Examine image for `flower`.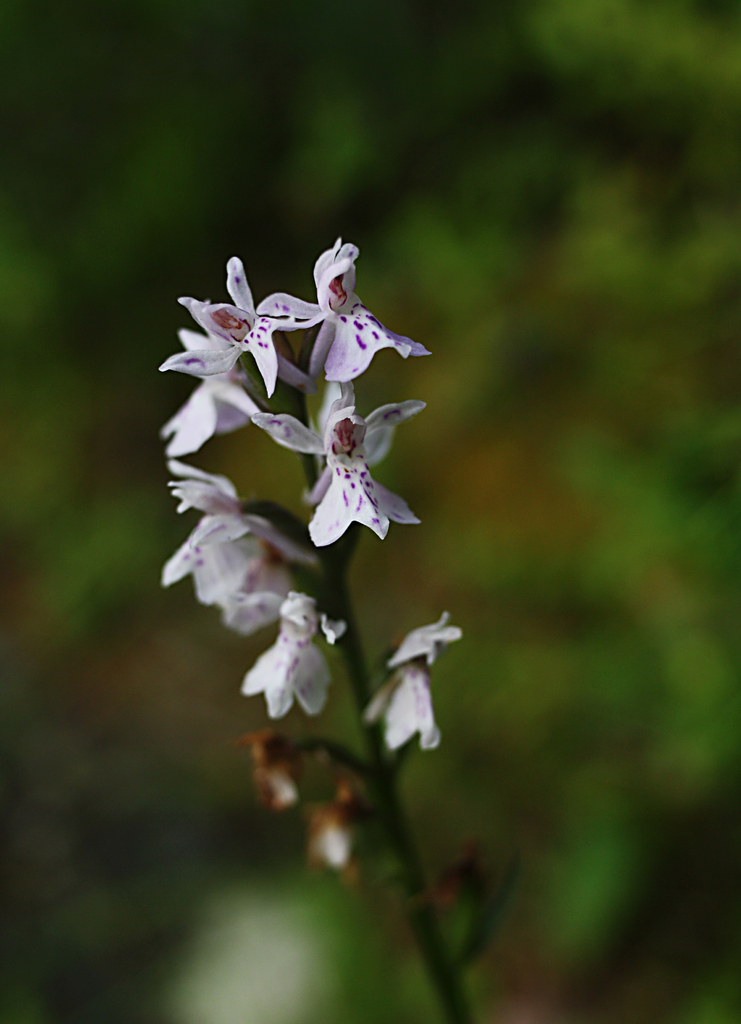
Examination result: 164, 463, 320, 641.
